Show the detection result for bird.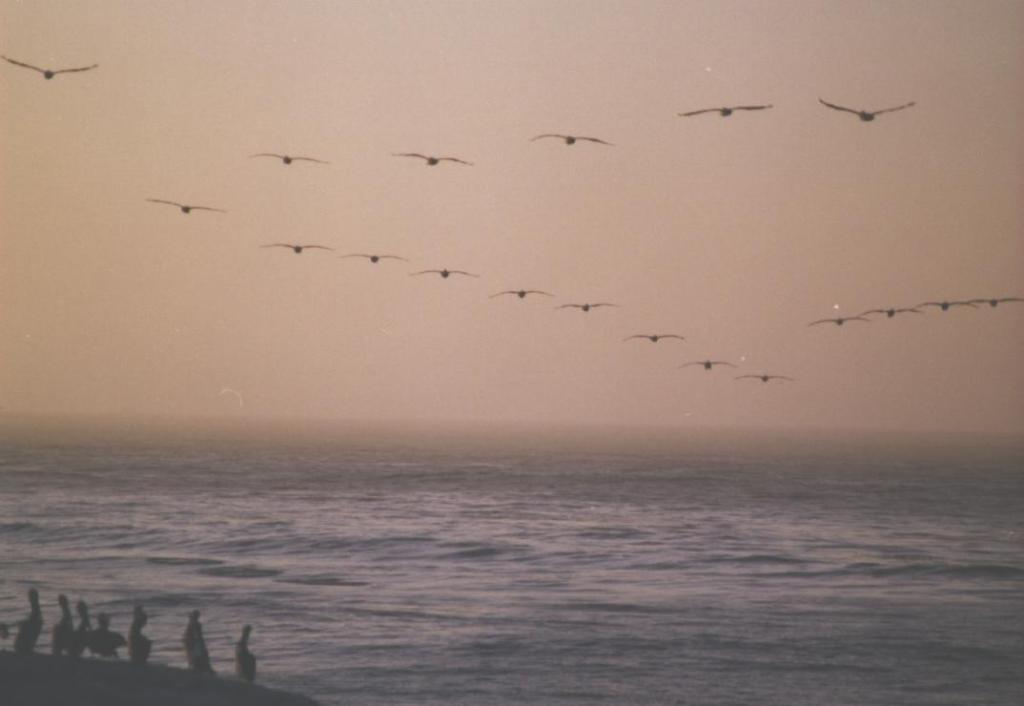
crop(262, 239, 337, 258).
